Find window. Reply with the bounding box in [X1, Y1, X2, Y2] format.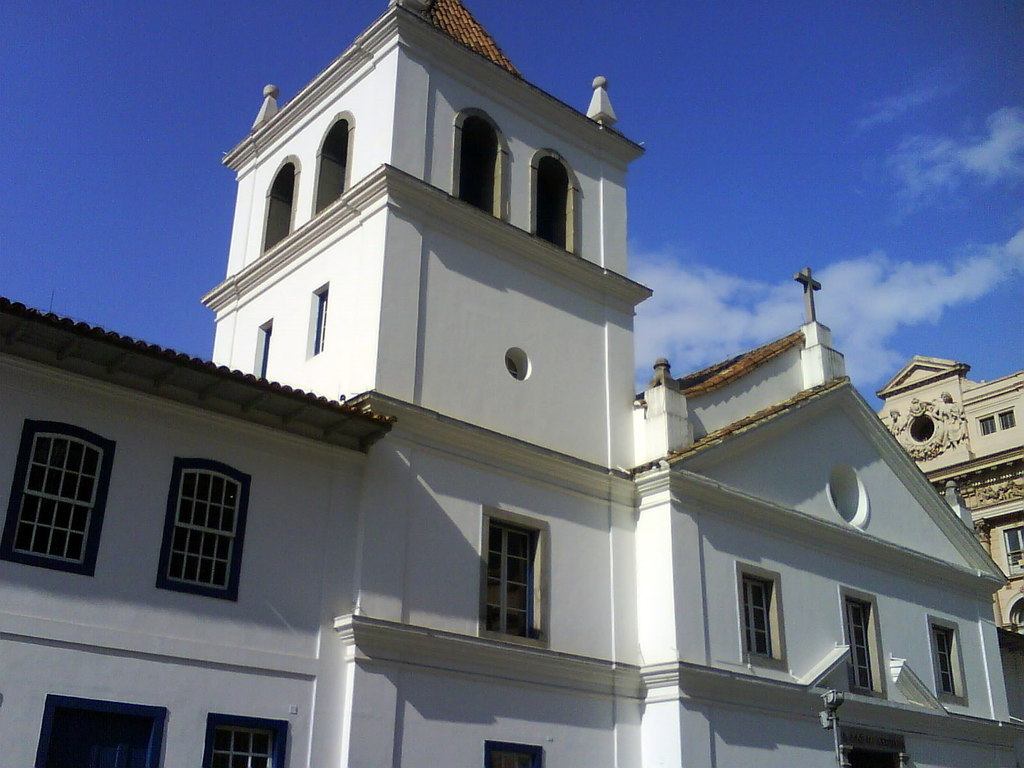
[824, 468, 874, 533].
